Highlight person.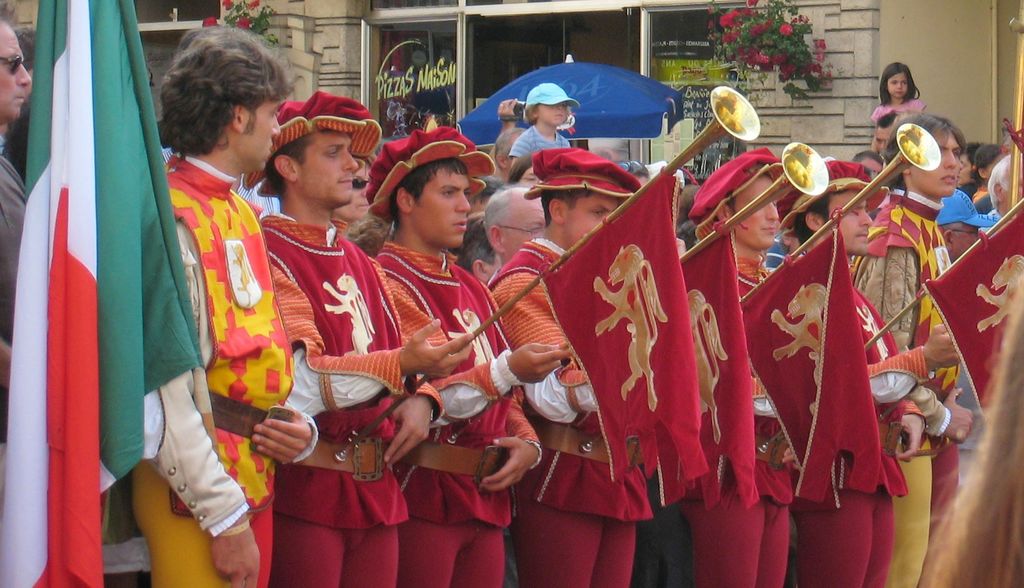
Highlighted region: (486, 184, 547, 283).
